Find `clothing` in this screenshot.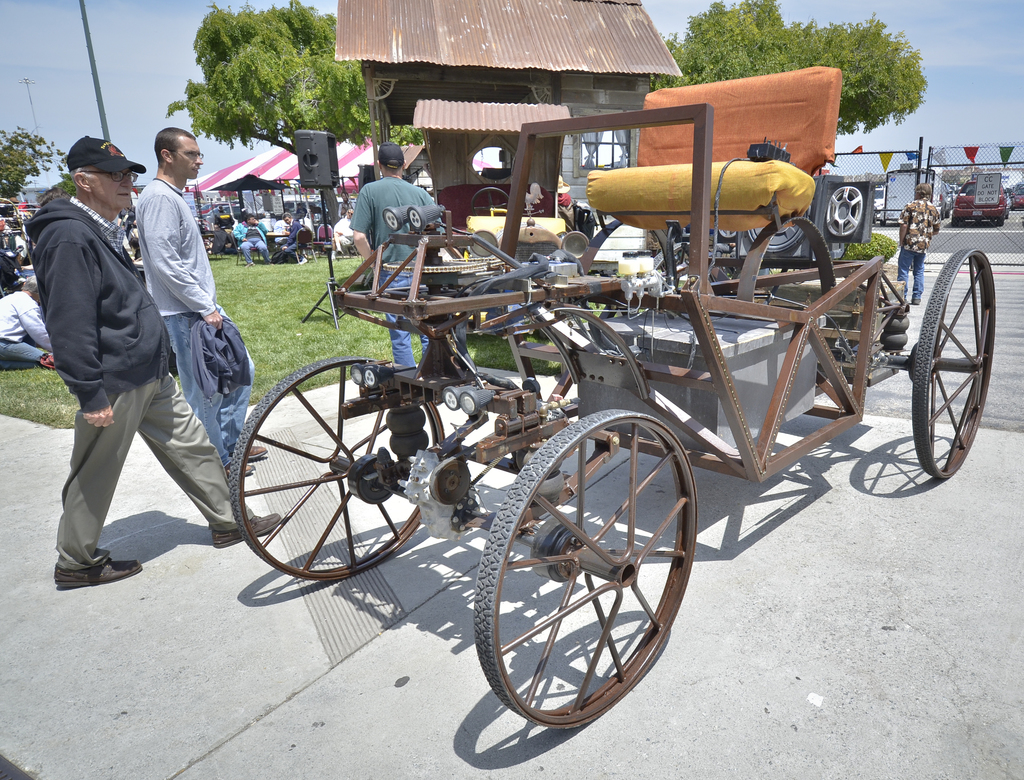
The bounding box for `clothing` is select_region(231, 223, 270, 262).
